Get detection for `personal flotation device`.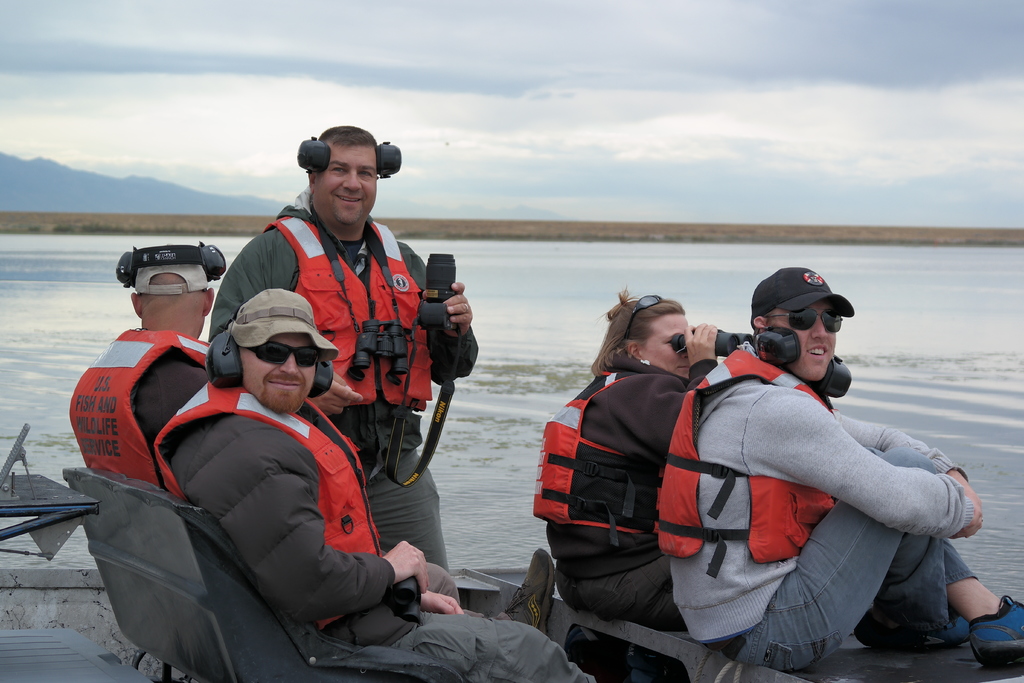
Detection: 59 322 209 488.
